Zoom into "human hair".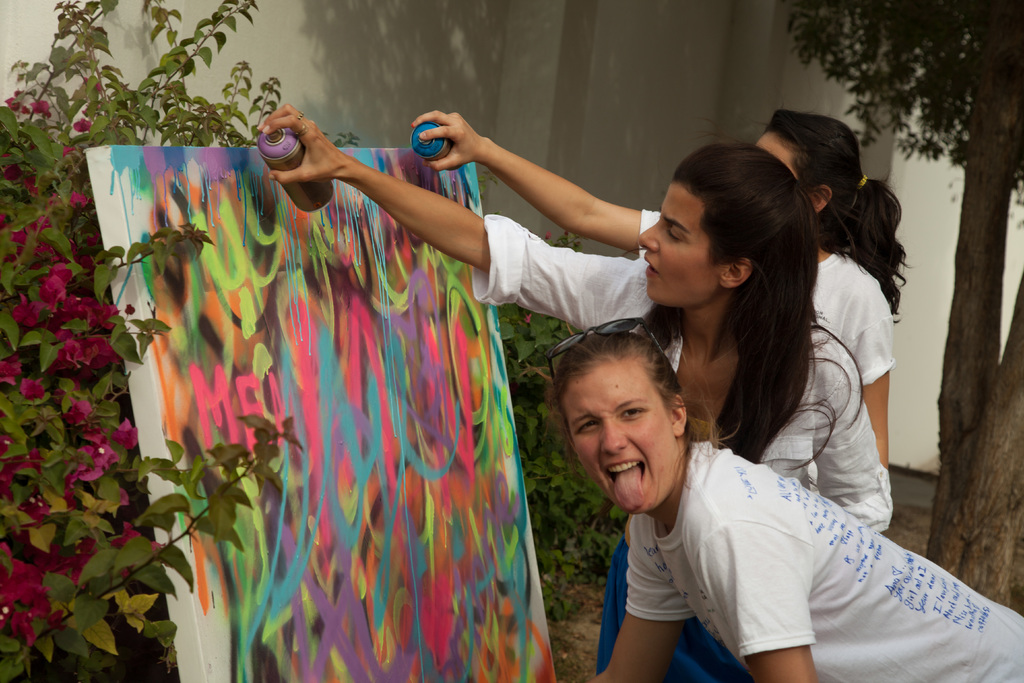
Zoom target: x1=674 y1=138 x2=865 y2=468.
